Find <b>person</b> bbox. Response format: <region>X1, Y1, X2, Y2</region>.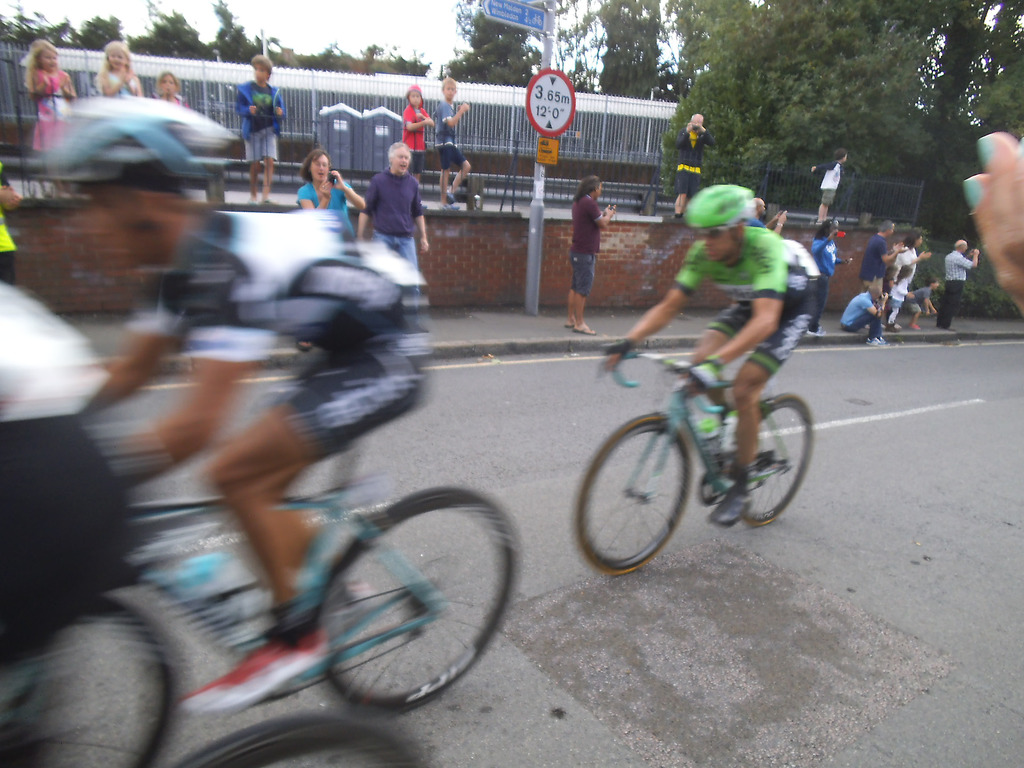
<region>675, 111, 712, 216</region>.
